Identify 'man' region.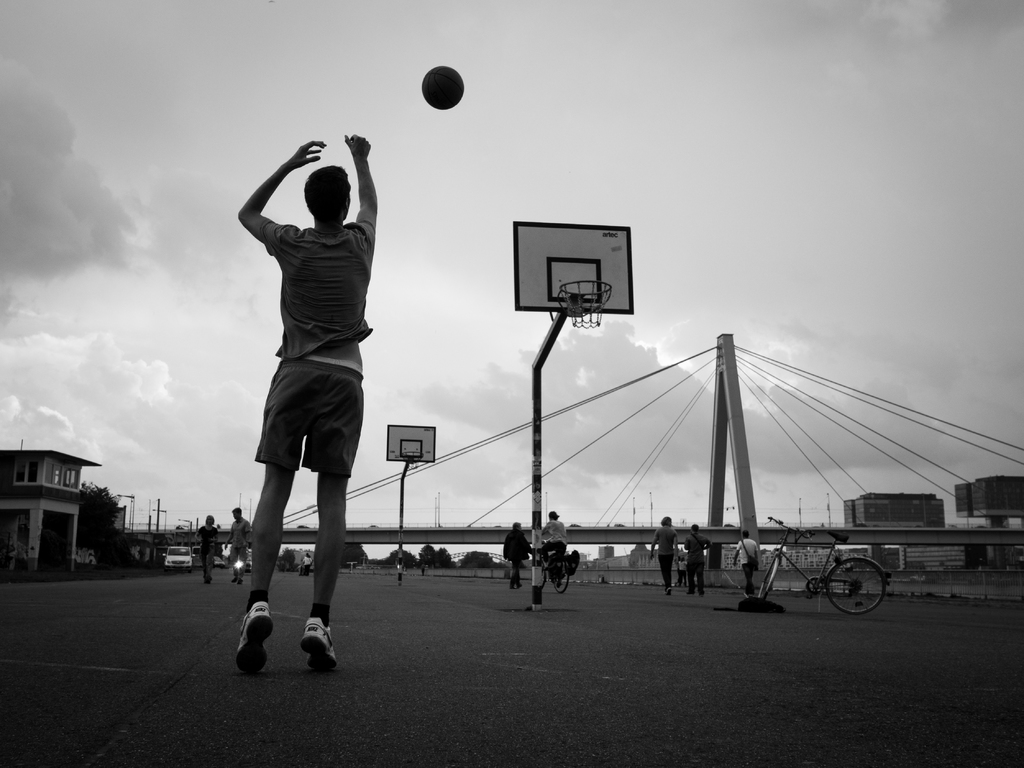
Region: detection(504, 522, 532, 590).
